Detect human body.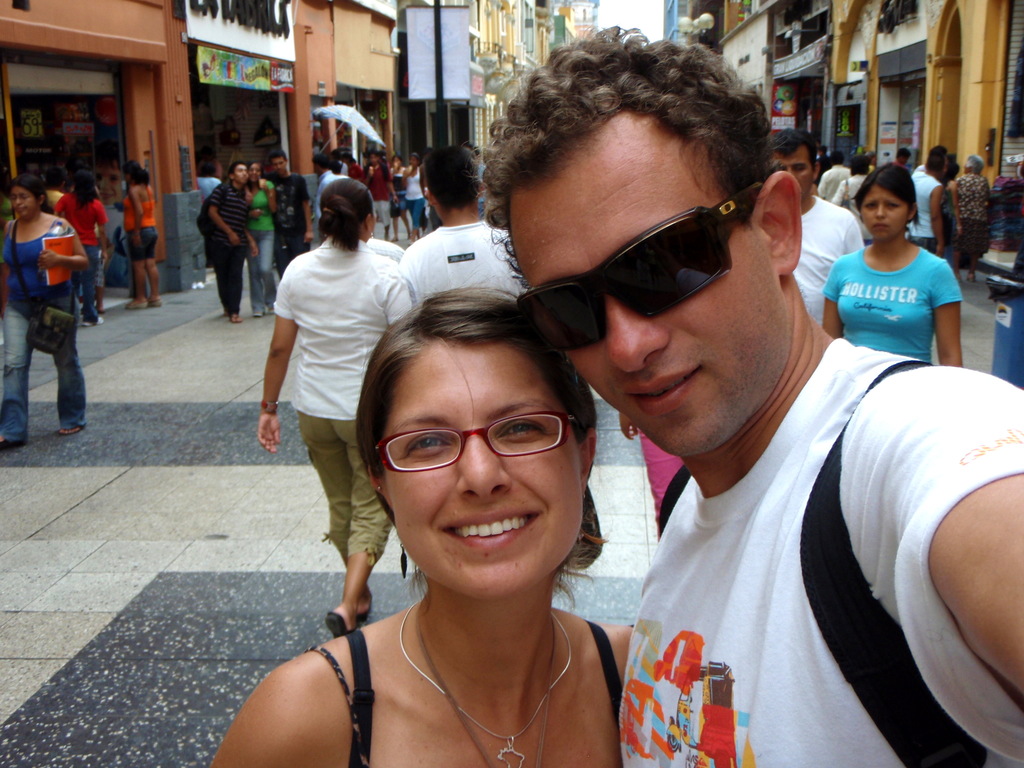
Detected at <box>242,177,275,319</box>.
